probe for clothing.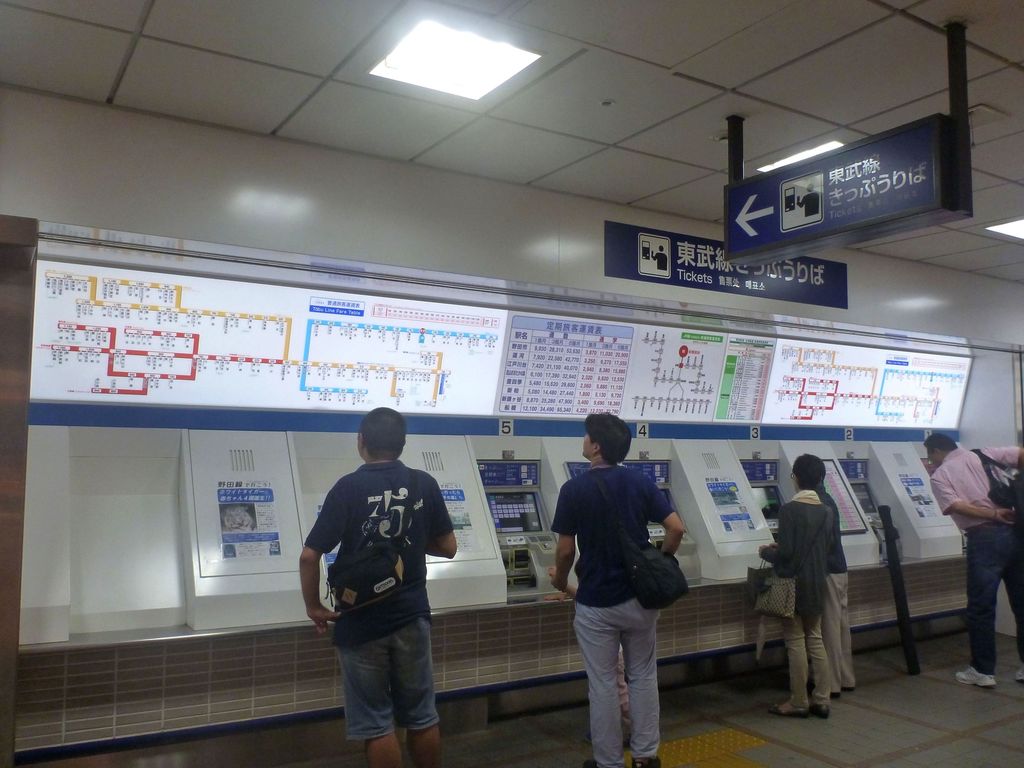
Probe result: [569,604,657,765].
